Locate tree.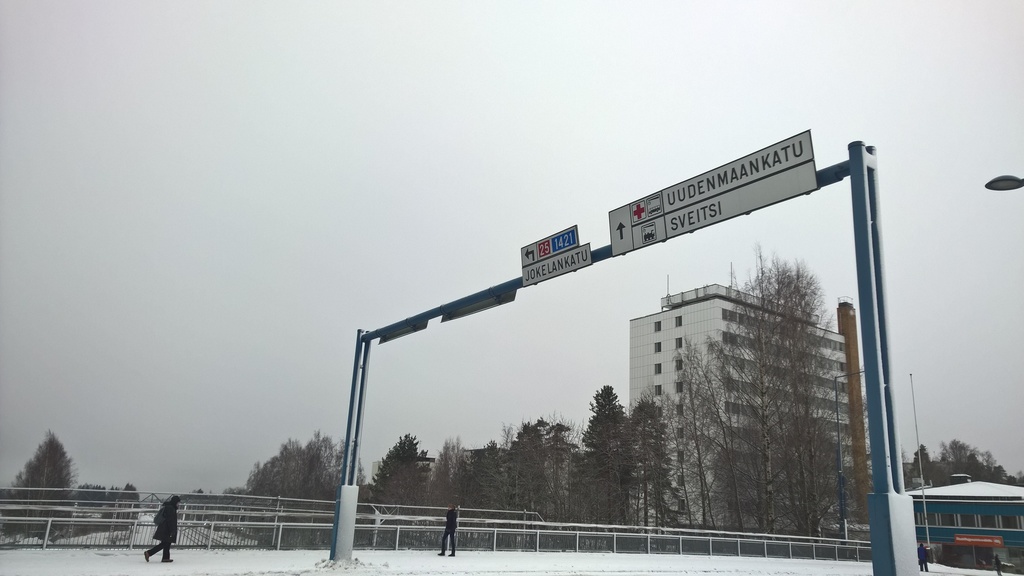
Bounding box: {"left": 1004, "top": 467, "right": 1023, "bottom": 493}.
